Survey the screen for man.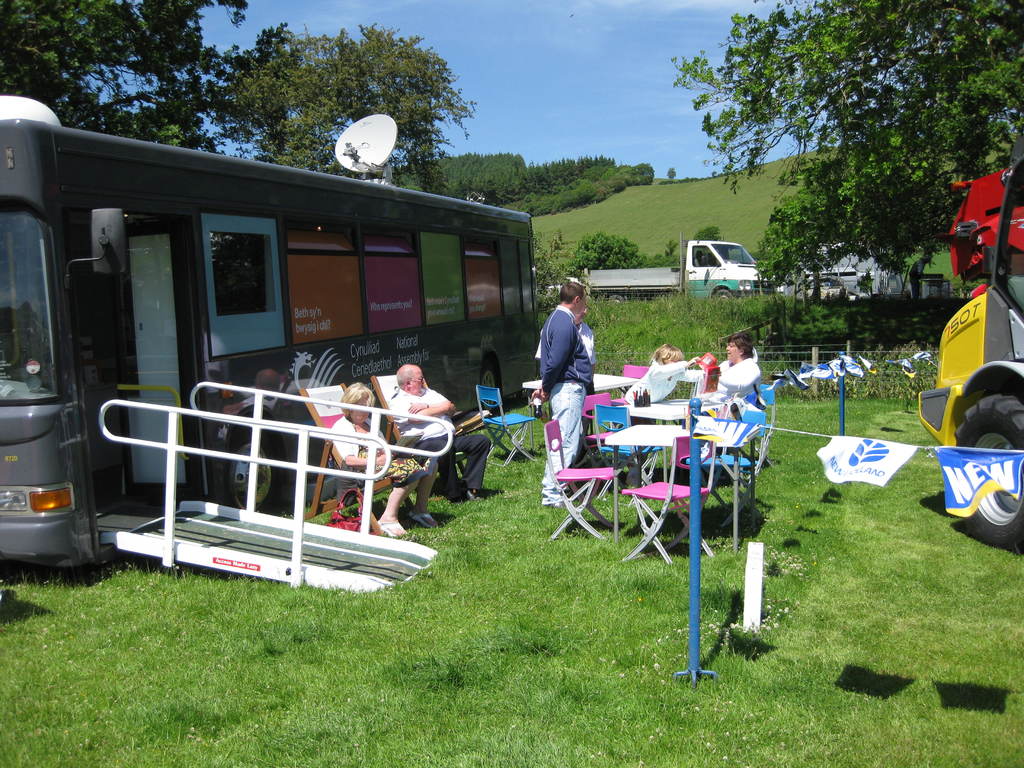
Survey found: {"left": 384, "top": 363, "right": 492, "bottom": 502}.
